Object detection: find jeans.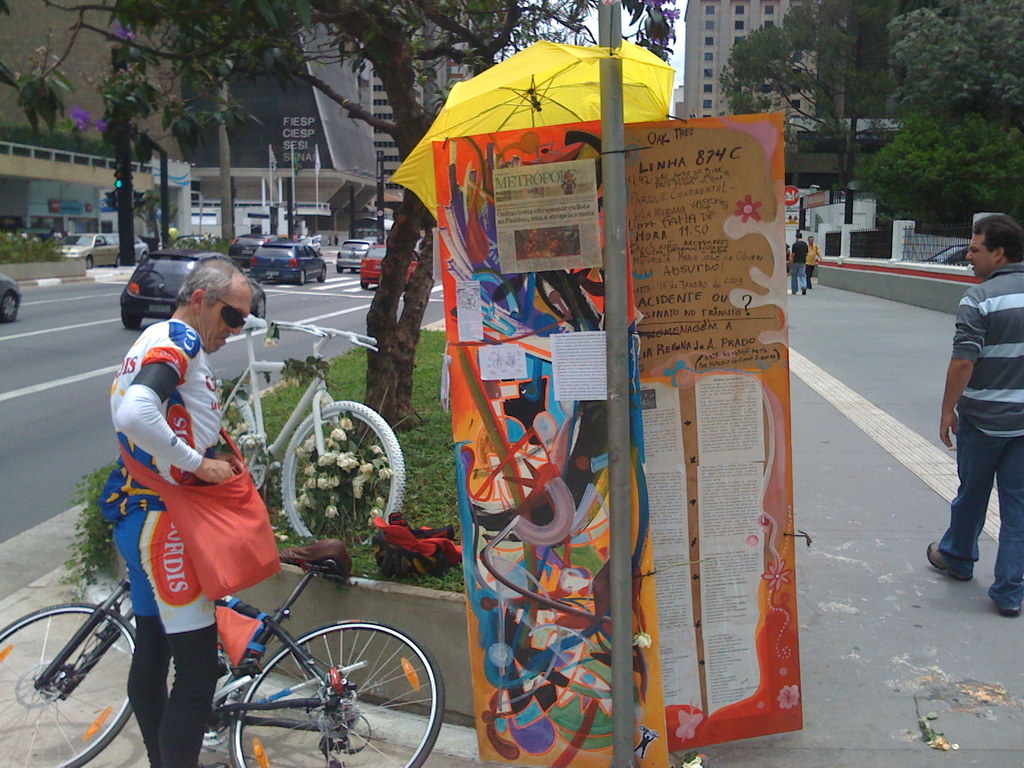
detection(786, 262, 806, 289).
